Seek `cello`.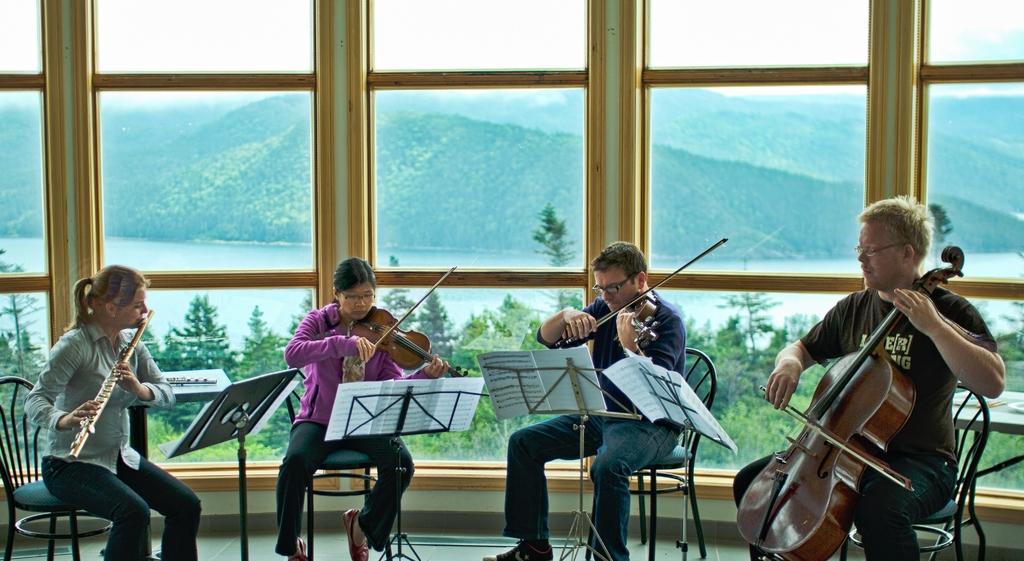
bbox(735, 248, 964, 560).
